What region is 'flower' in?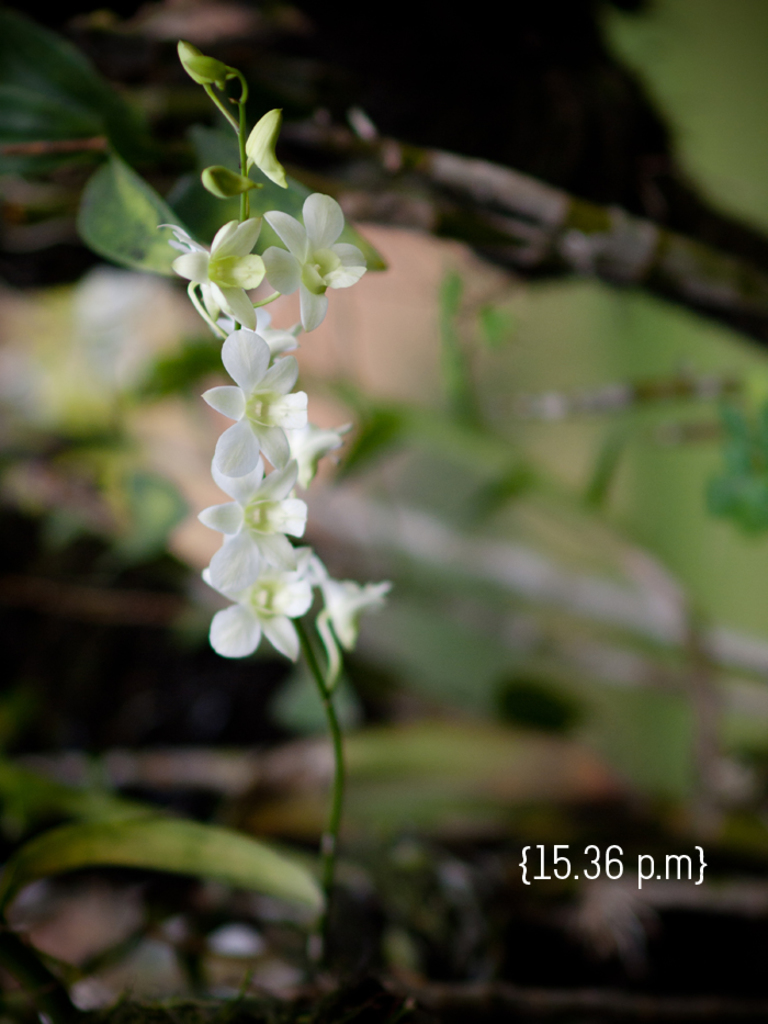
l=199, t=453, r=312, b=601.
